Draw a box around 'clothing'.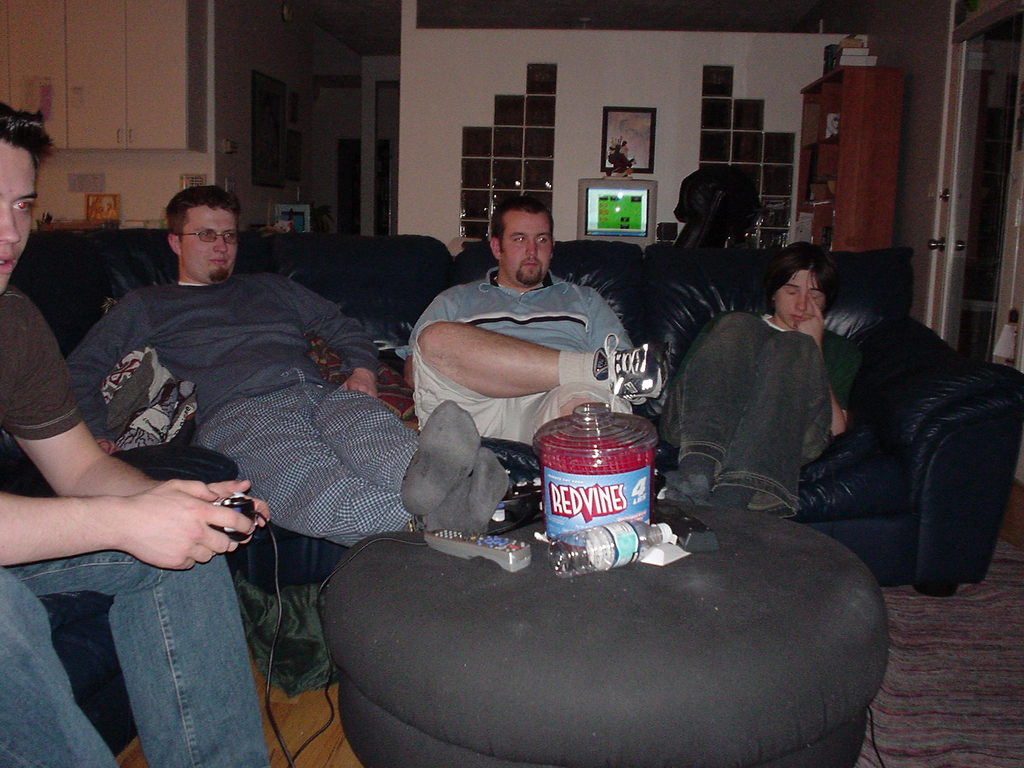
crop(669, 302, 863, 520).
